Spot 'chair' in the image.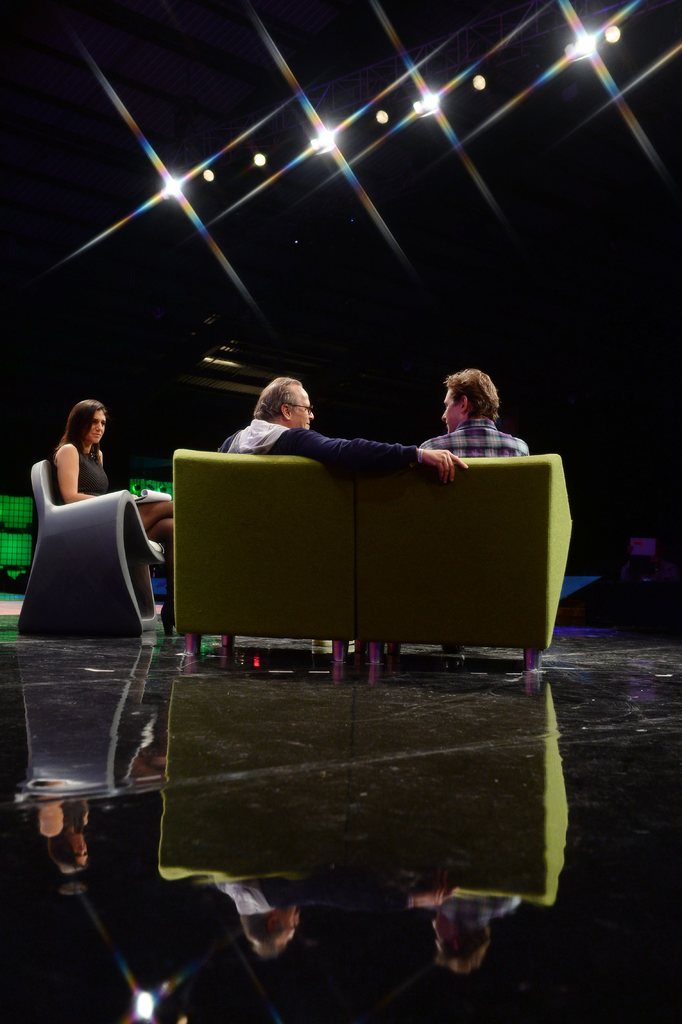
'chair' found at box(16, 461, 176, 637).
